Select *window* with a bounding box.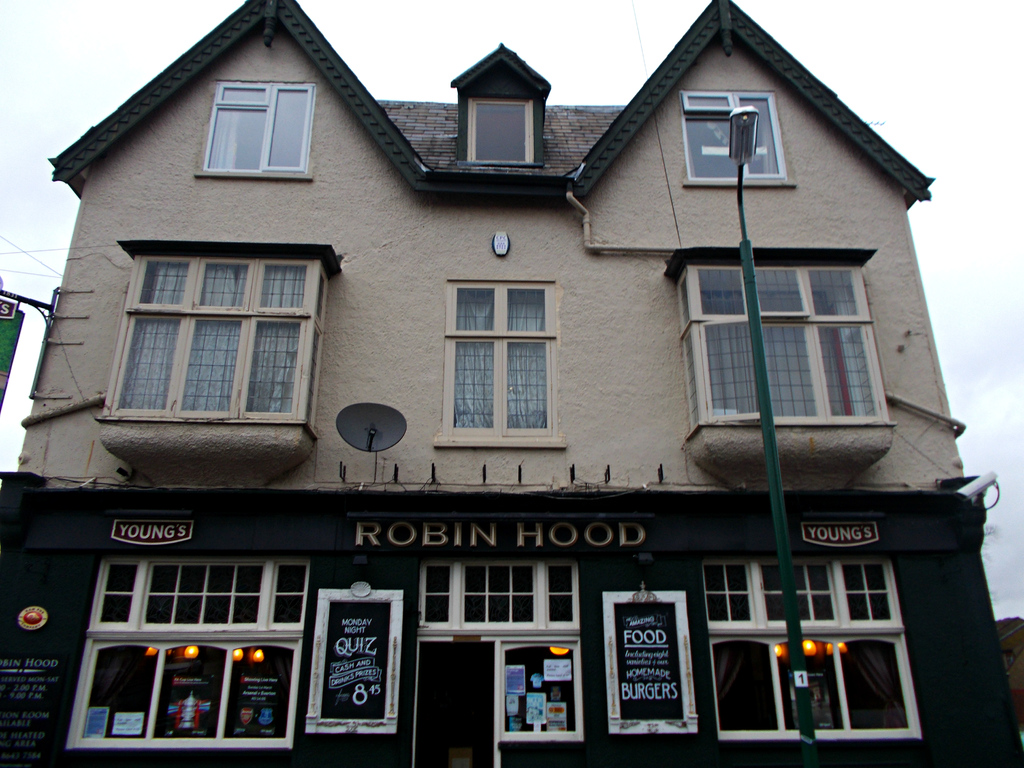
region(677, 244, 891, 492).
